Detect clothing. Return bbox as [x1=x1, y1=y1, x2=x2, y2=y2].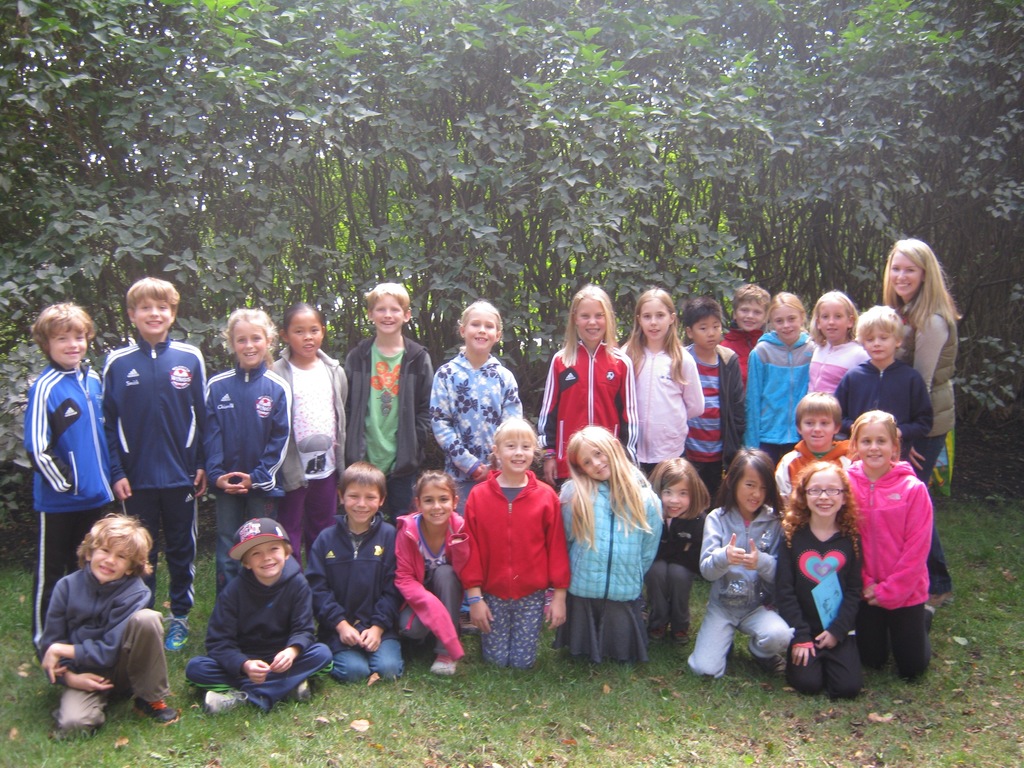
[x1=532, y1=336, x2=639, y2=486].
